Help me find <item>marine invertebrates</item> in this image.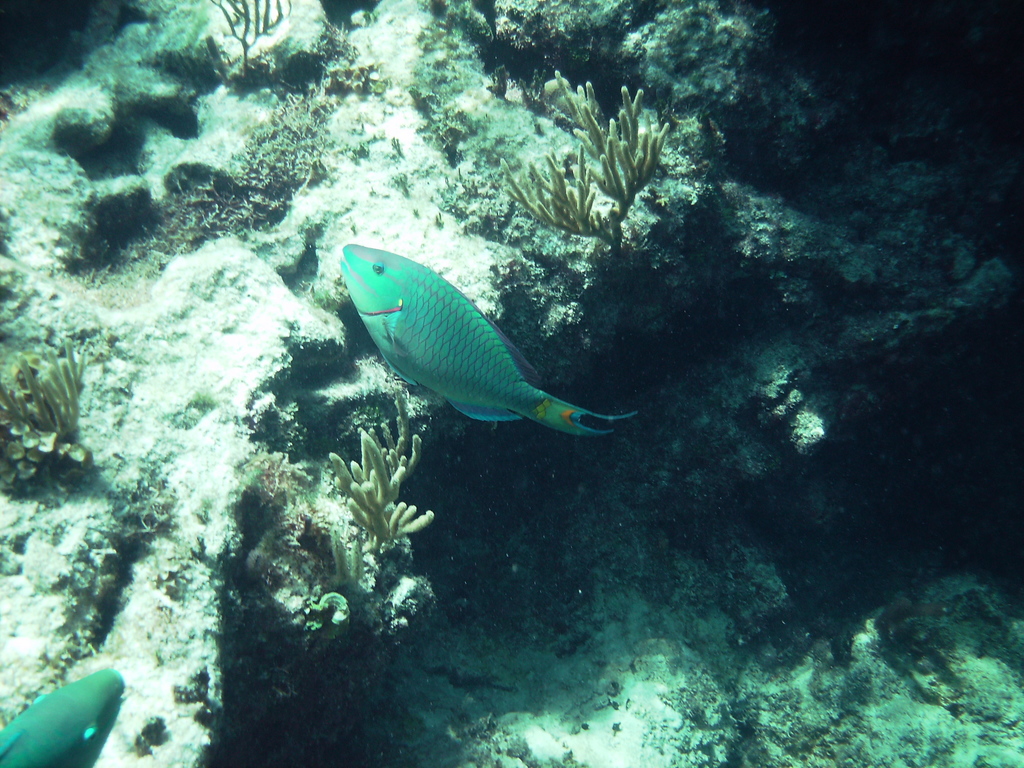
Found it: rect(191, 0, 301, 76).
